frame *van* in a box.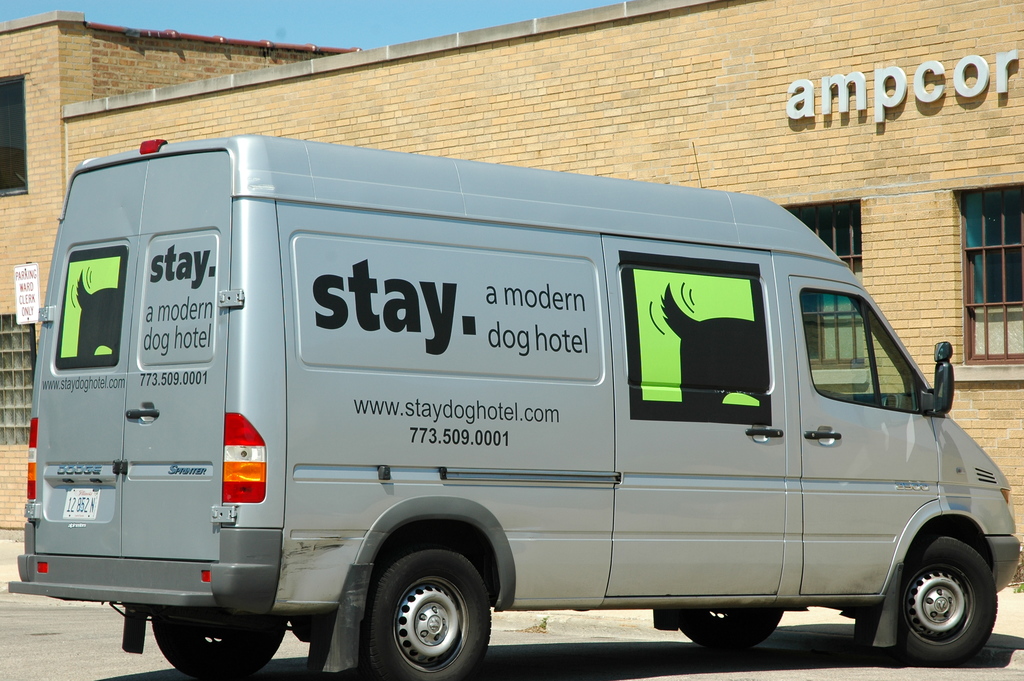
(x1=6, y1=137, x2=1020, y2=678).
